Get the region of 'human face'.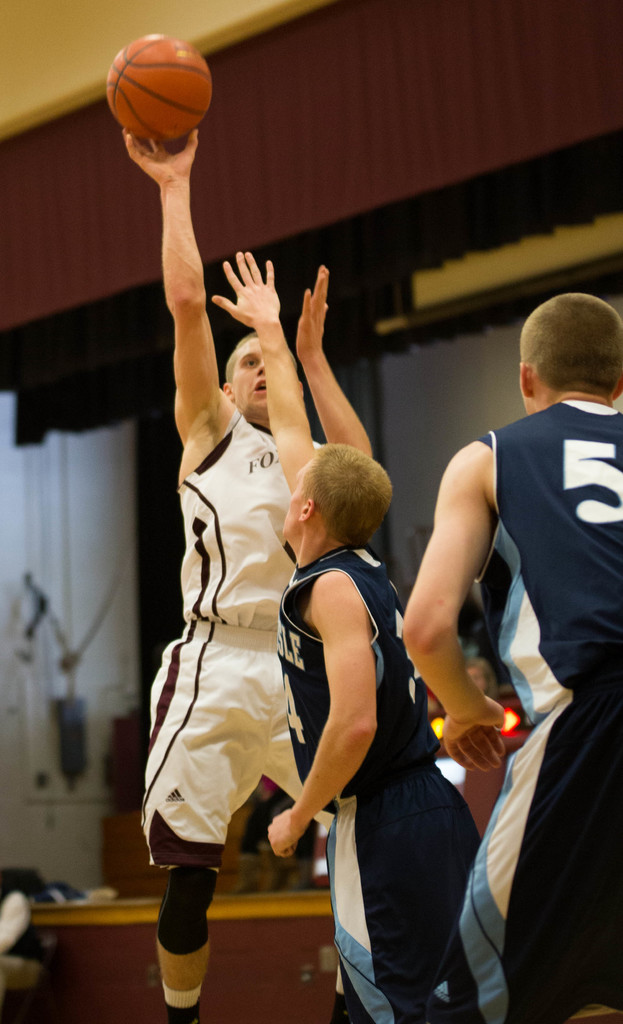
[228,334,271,432].
